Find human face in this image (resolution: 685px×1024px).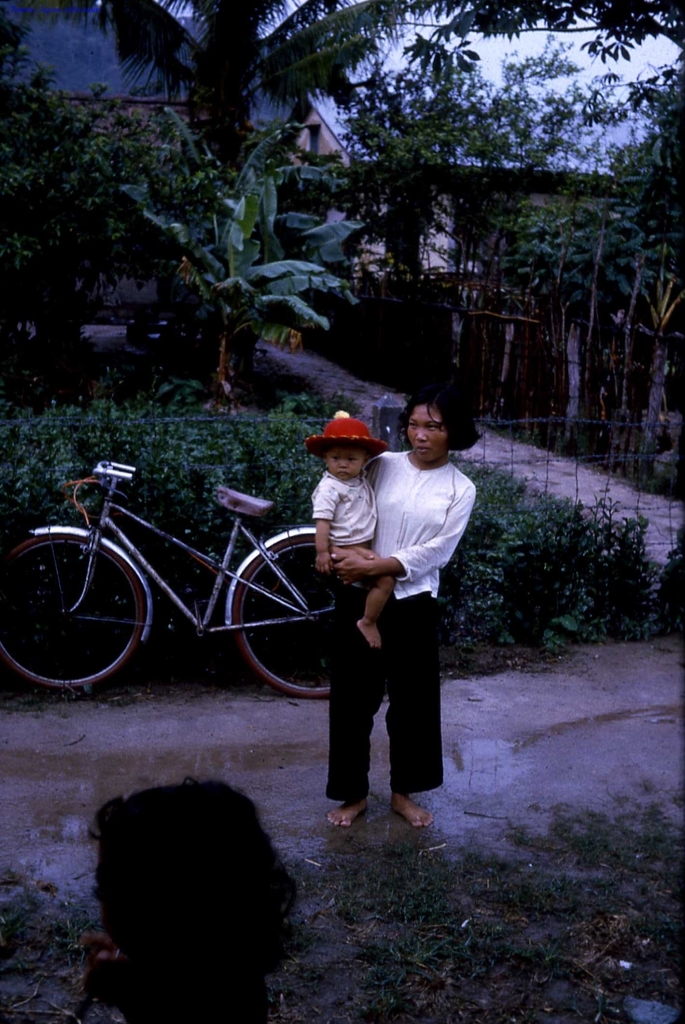
bbox=[404, 405, 446, 467].
